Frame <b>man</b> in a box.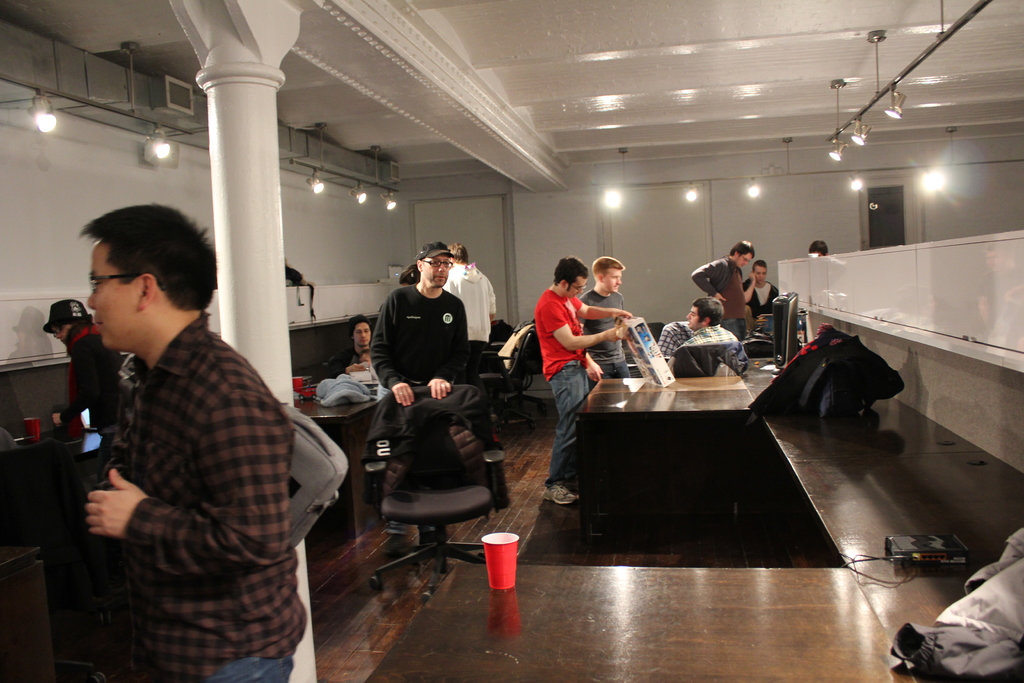
(left=372, top=241, right=470, bottom=546).
